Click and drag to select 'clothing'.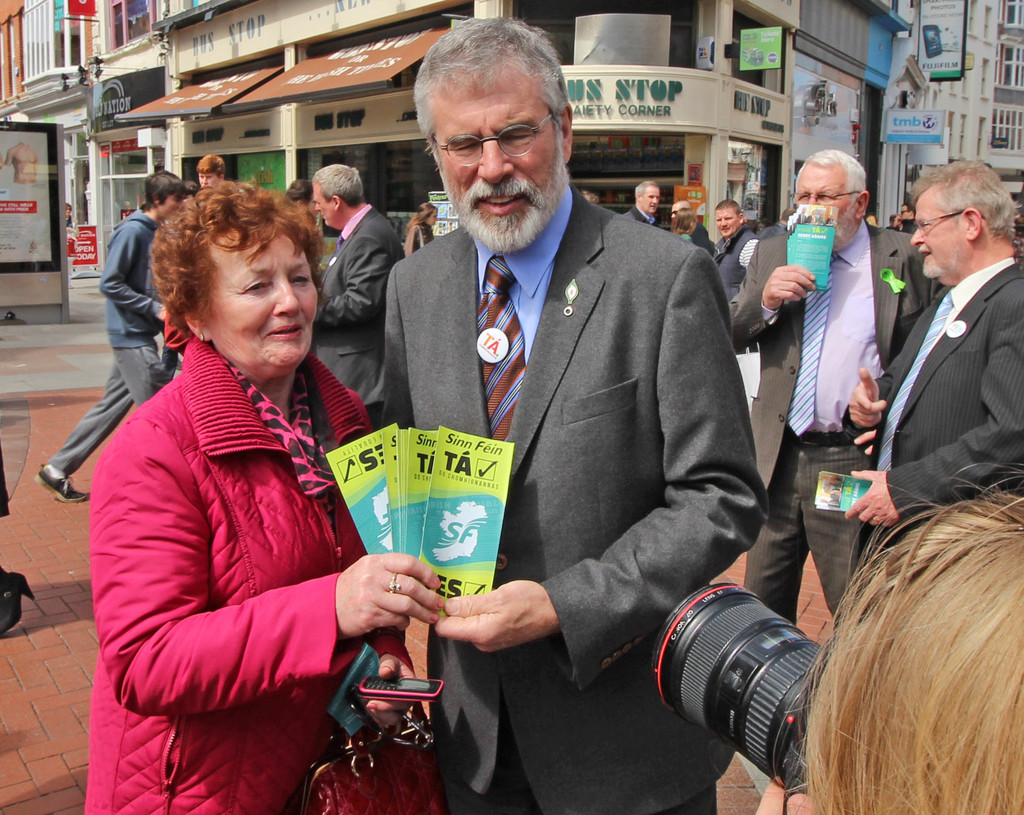
Selection: locate(727, 218, 948, 630).
